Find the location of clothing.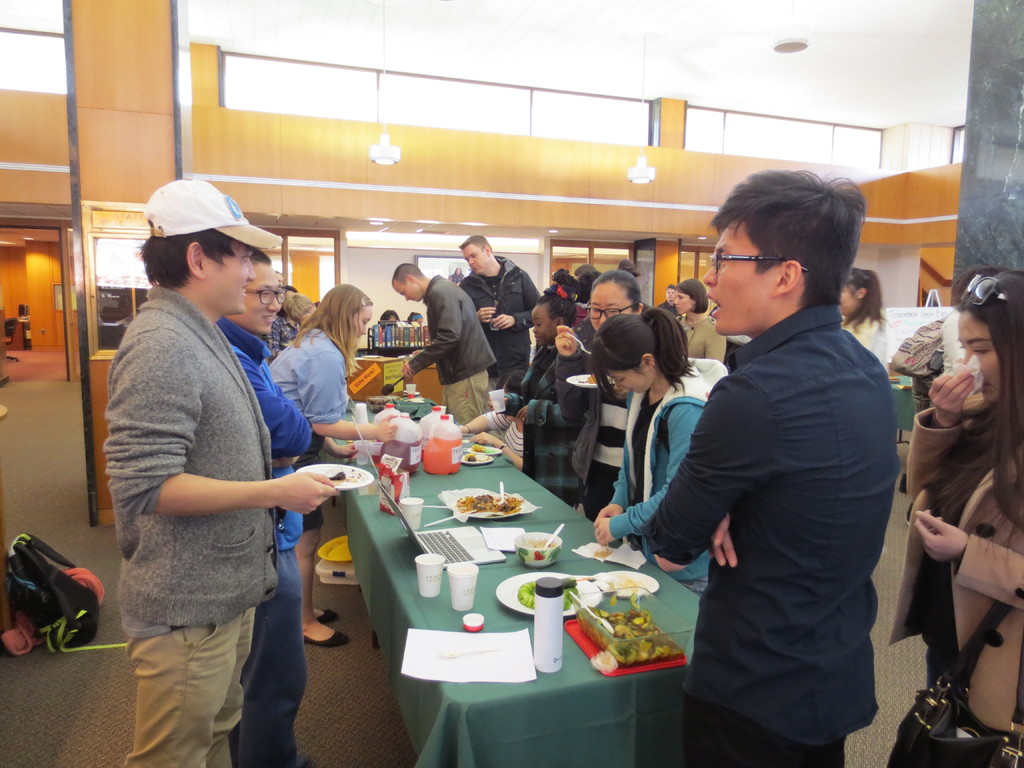
Location: 109 285 287 767.
